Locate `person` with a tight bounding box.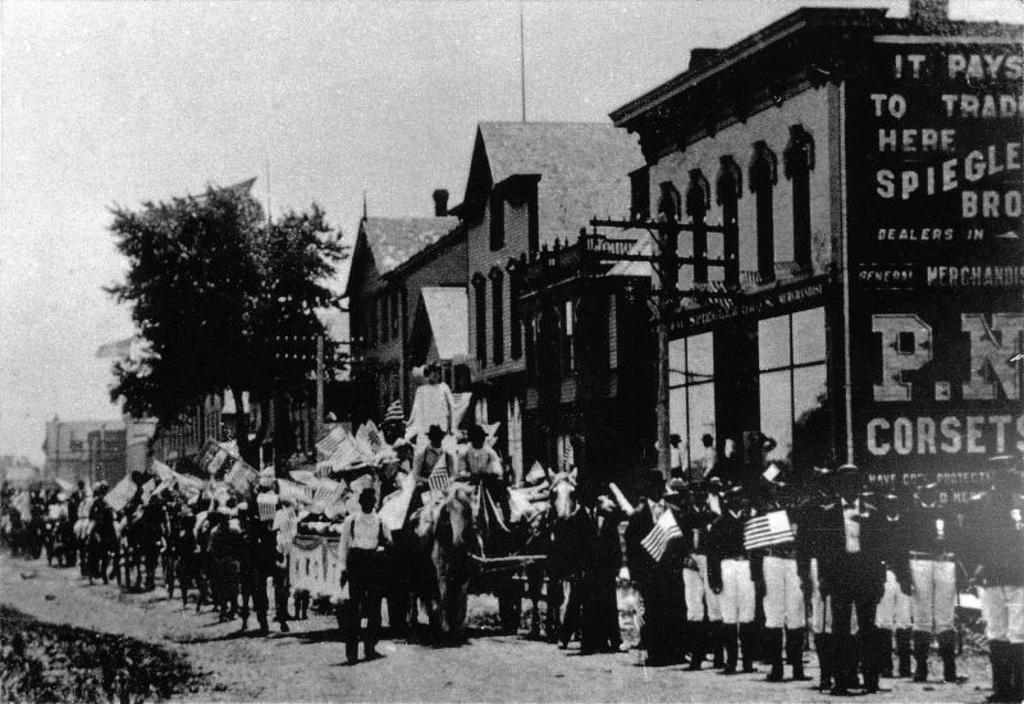
{"left": 641, "top": 484, "right": 707, "bottom": 658}.
